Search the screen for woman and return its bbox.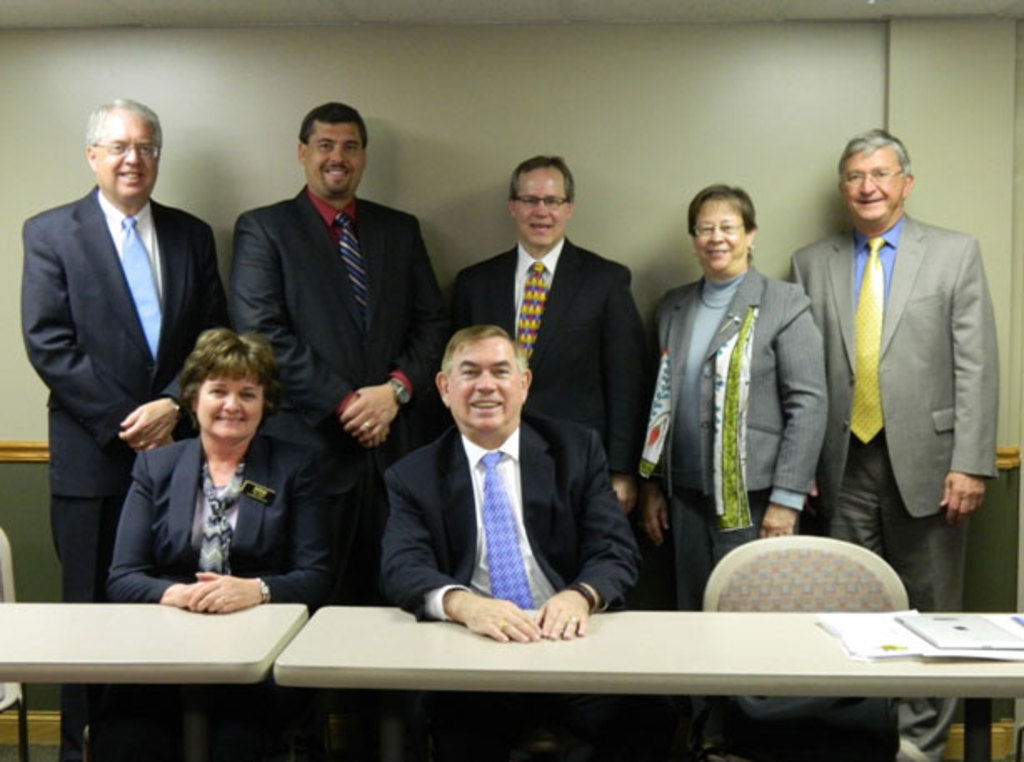
Found: detection(112, 323, 320, 760).
